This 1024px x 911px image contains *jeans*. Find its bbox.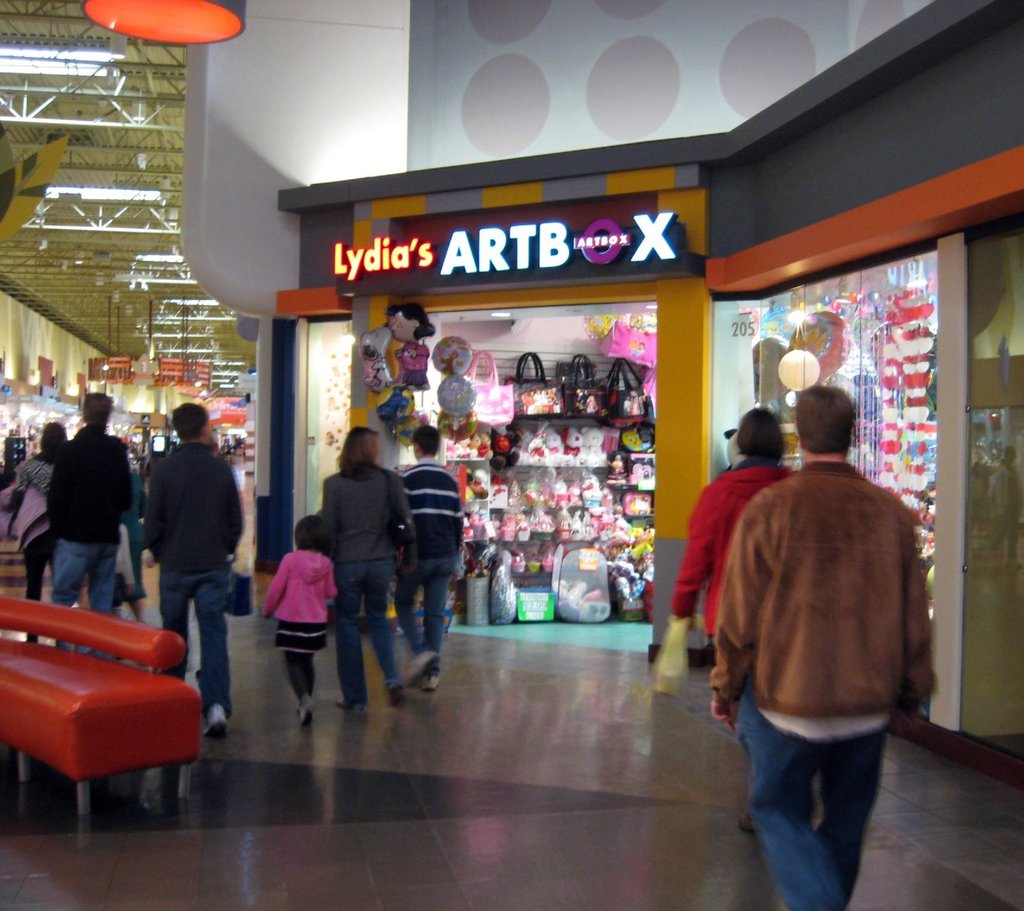
bbox=(328, 553, 397, 697).
